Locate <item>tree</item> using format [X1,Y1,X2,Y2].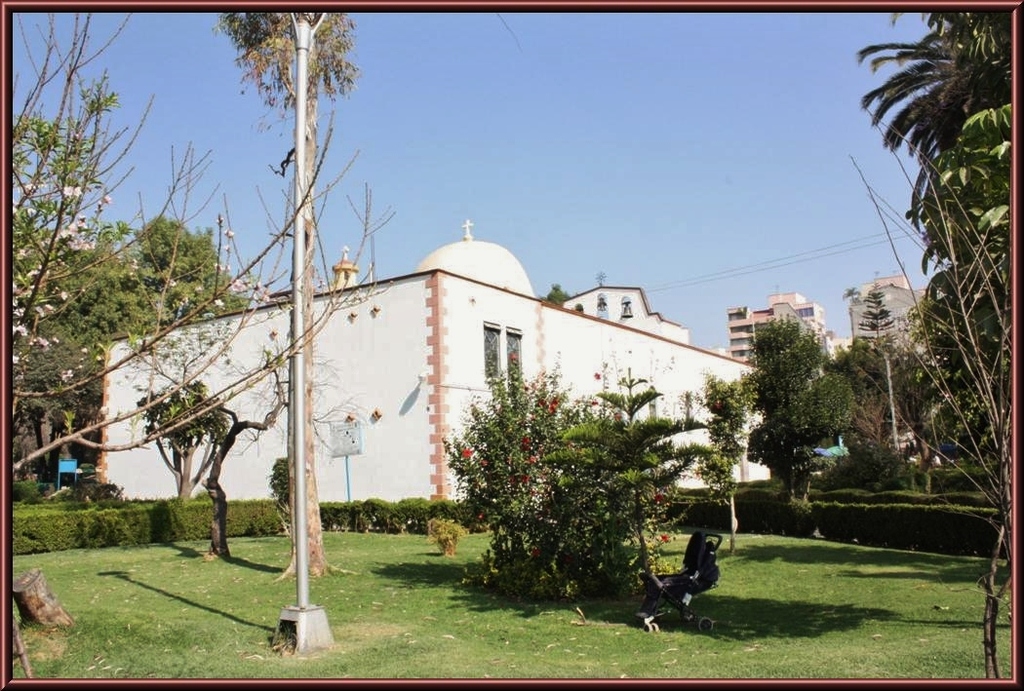
[826,334,946,485].
